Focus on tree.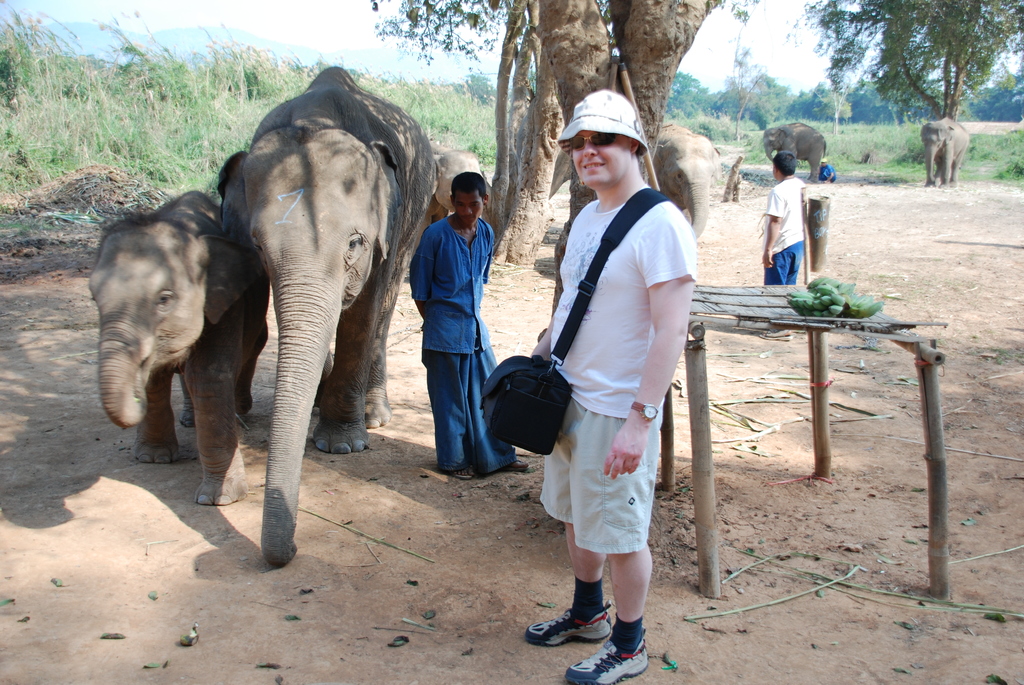
Focused at box(664, 67, 717, 118).
